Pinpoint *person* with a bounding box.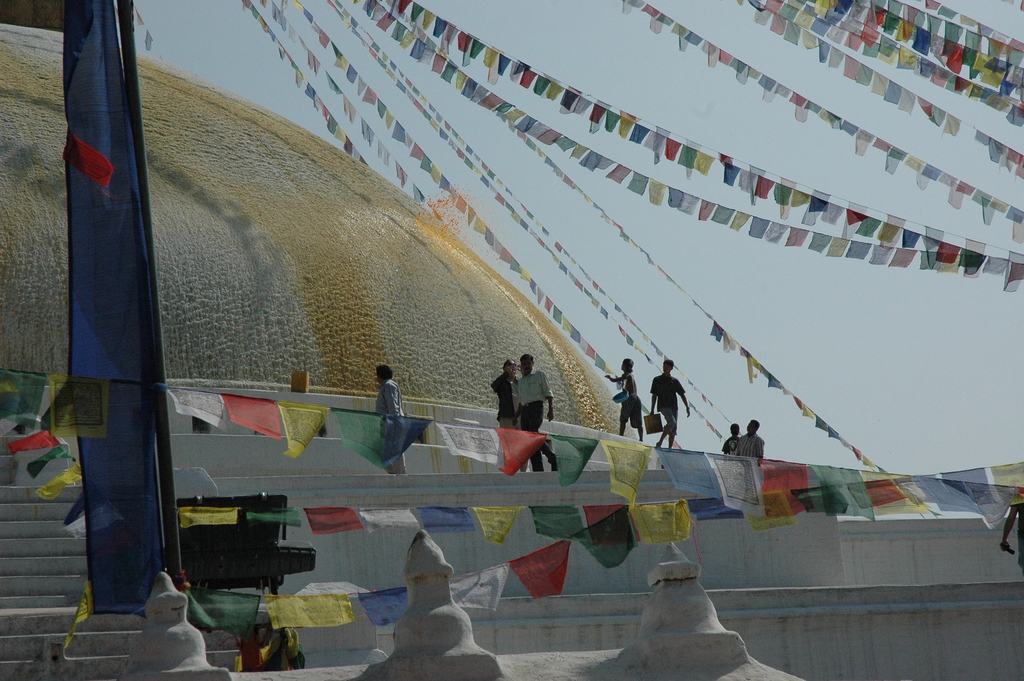
{"left": 599, "top": 354, "right": 649, "bottom": 446}.
